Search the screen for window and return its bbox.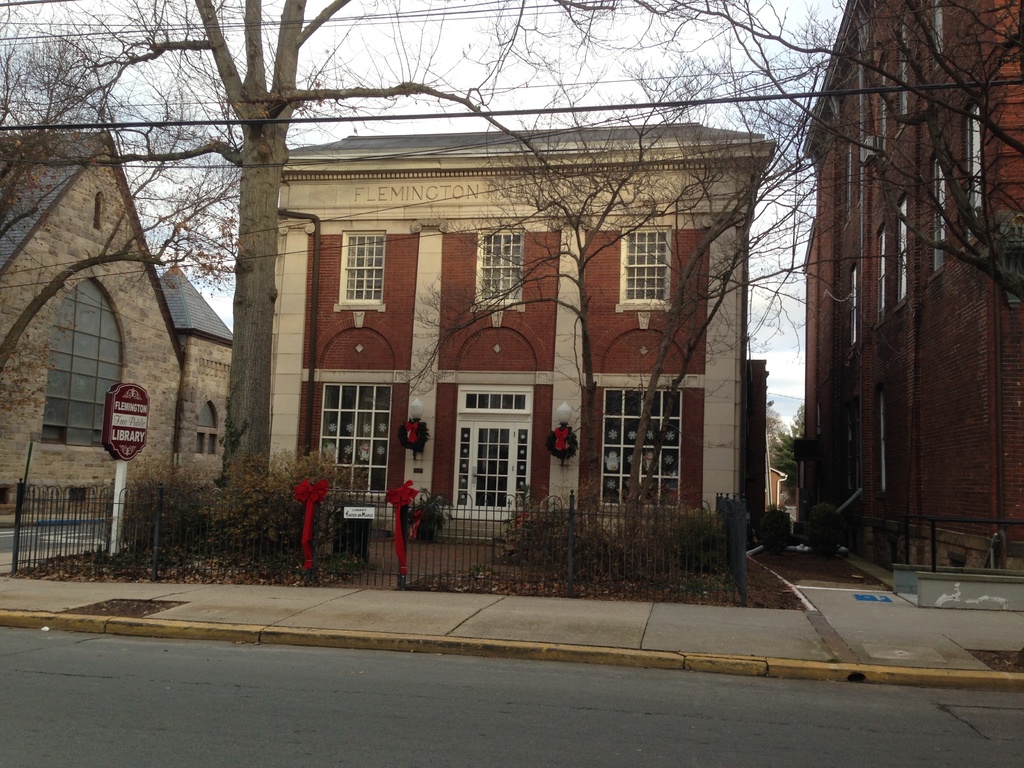
Found: {"left": 337, "top": 227, "right": 384, "bottom": 312}.
